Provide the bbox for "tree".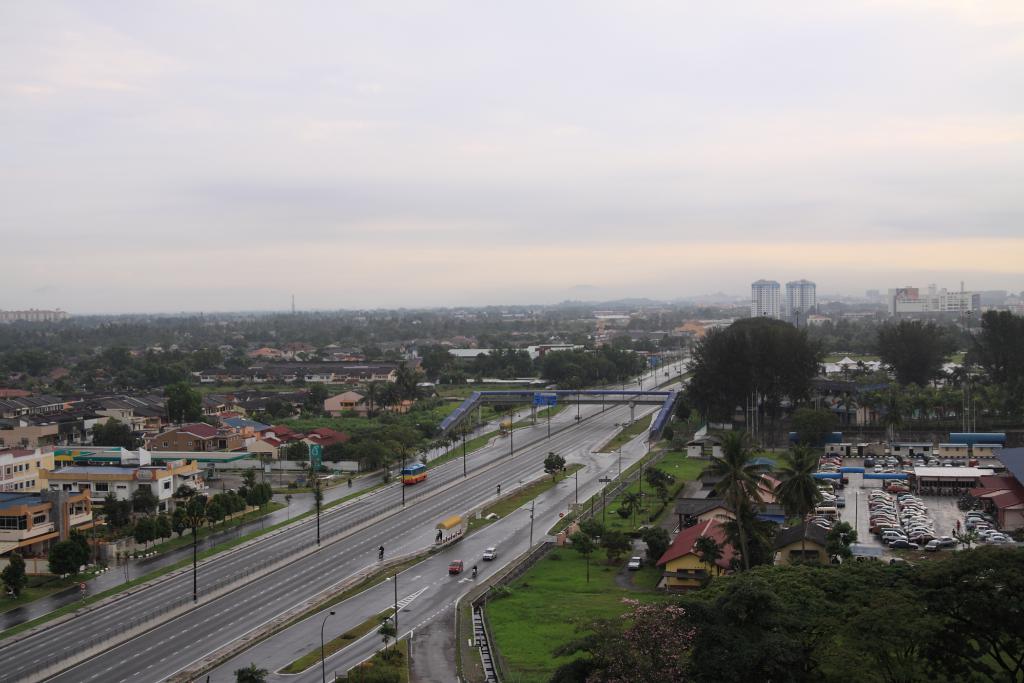
<region>691, 437, 770, 566</region>.
